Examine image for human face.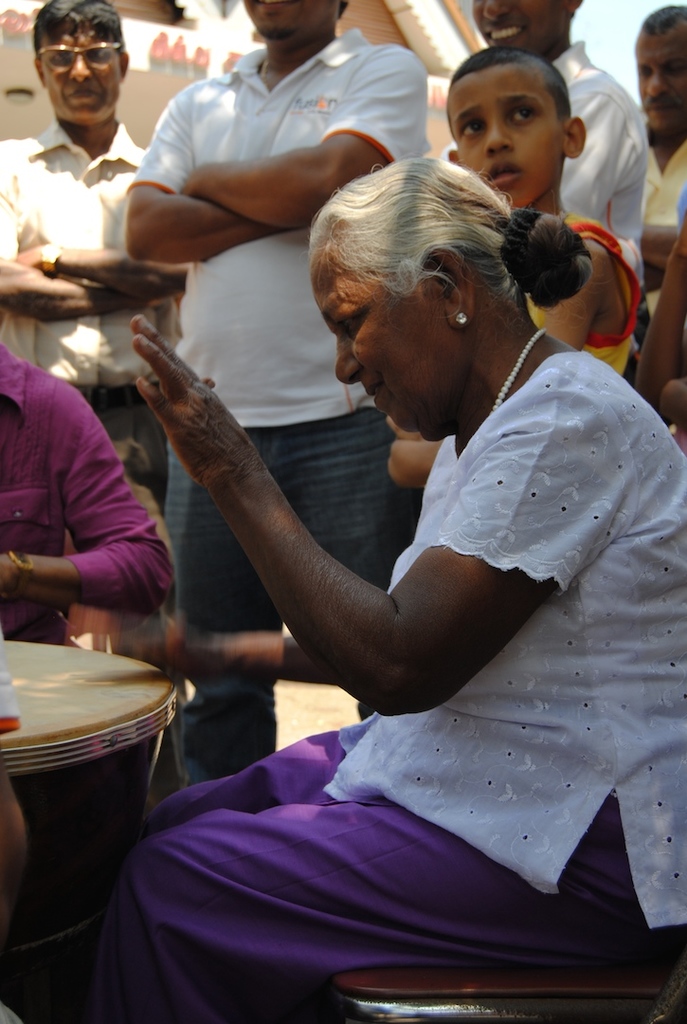
Examination result: locate(451, 72, 568, 198).
